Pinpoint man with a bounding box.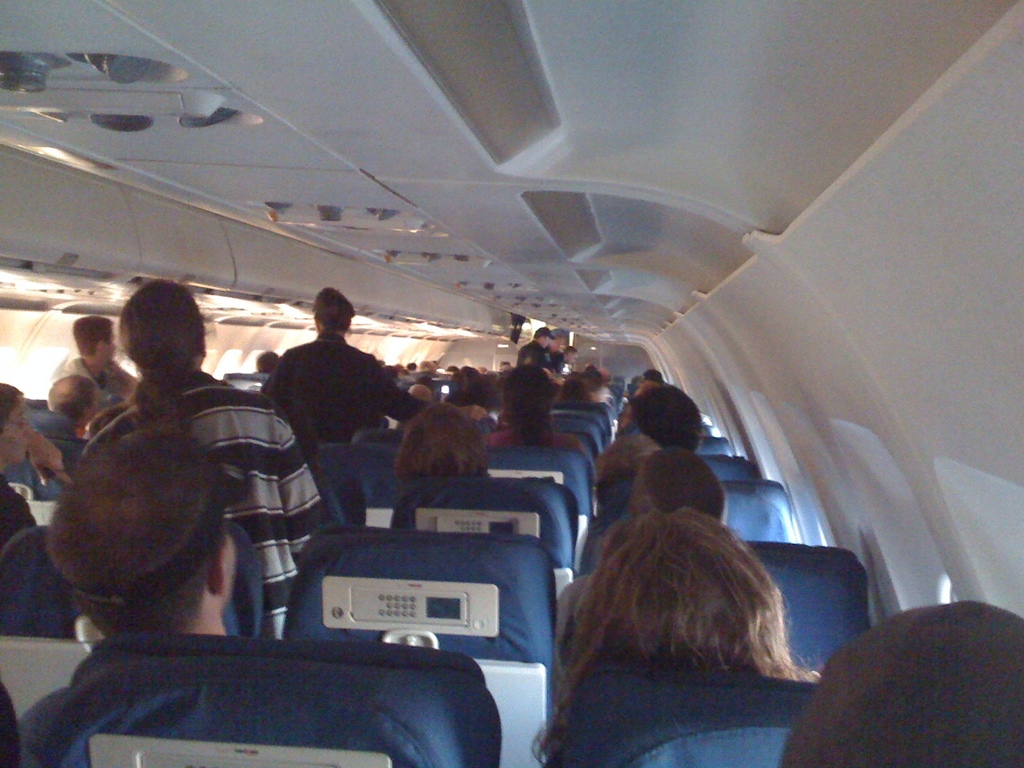
(x1=627, y1=359, x2=666, y2=402).
